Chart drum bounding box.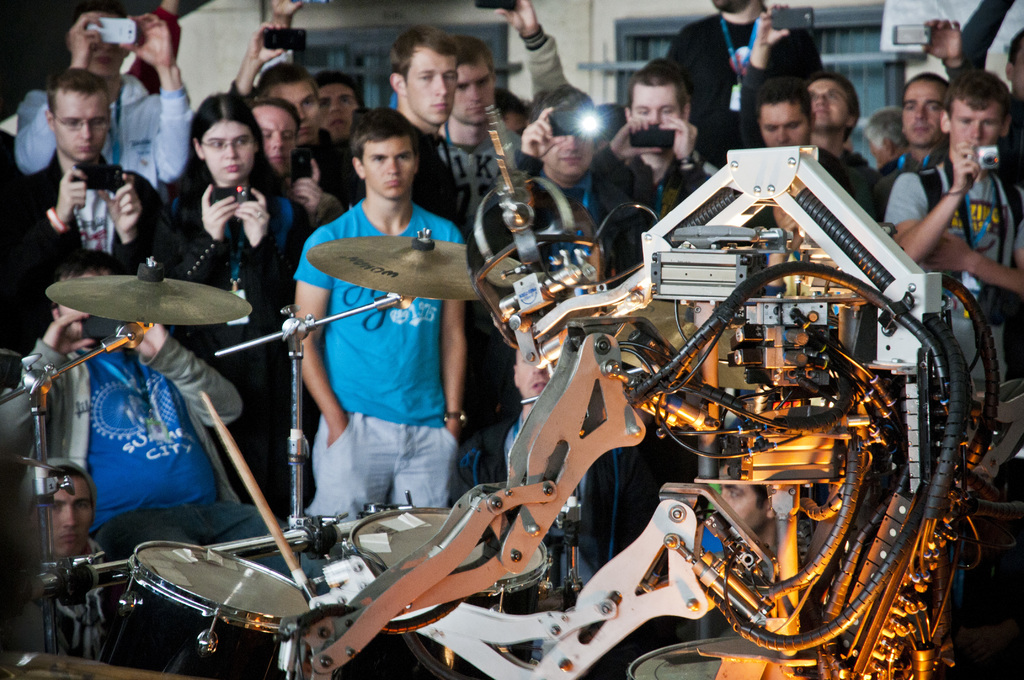
Charted: <region>95, 540, 308, 679</region>.
